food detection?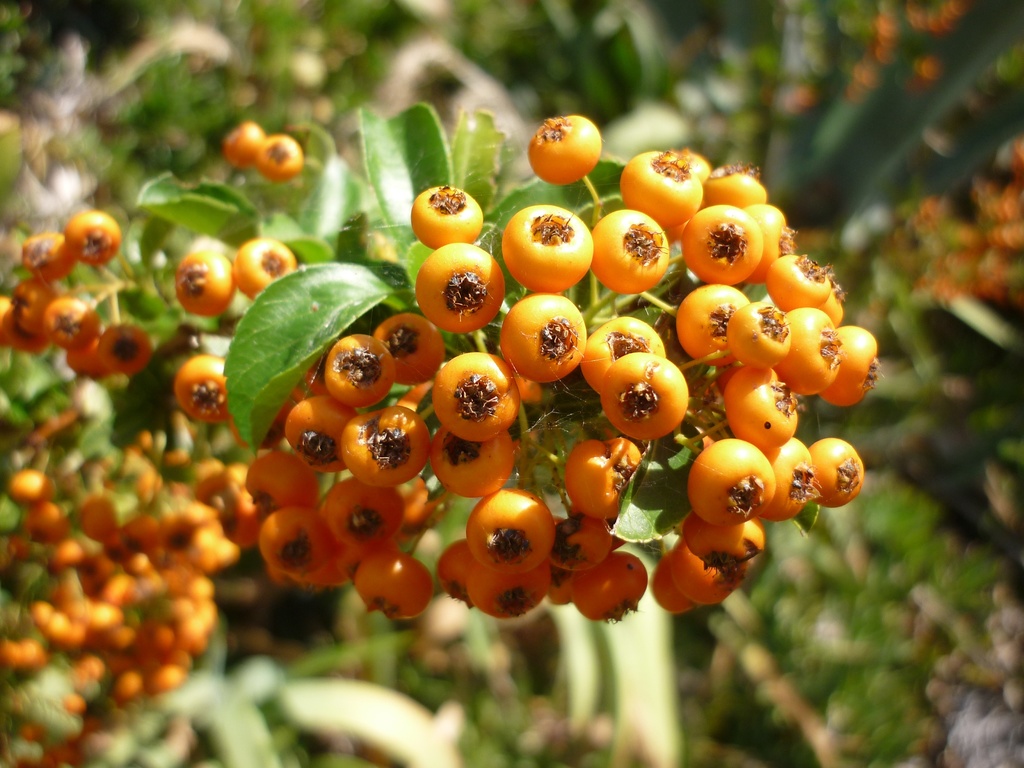
236,234,298,300
